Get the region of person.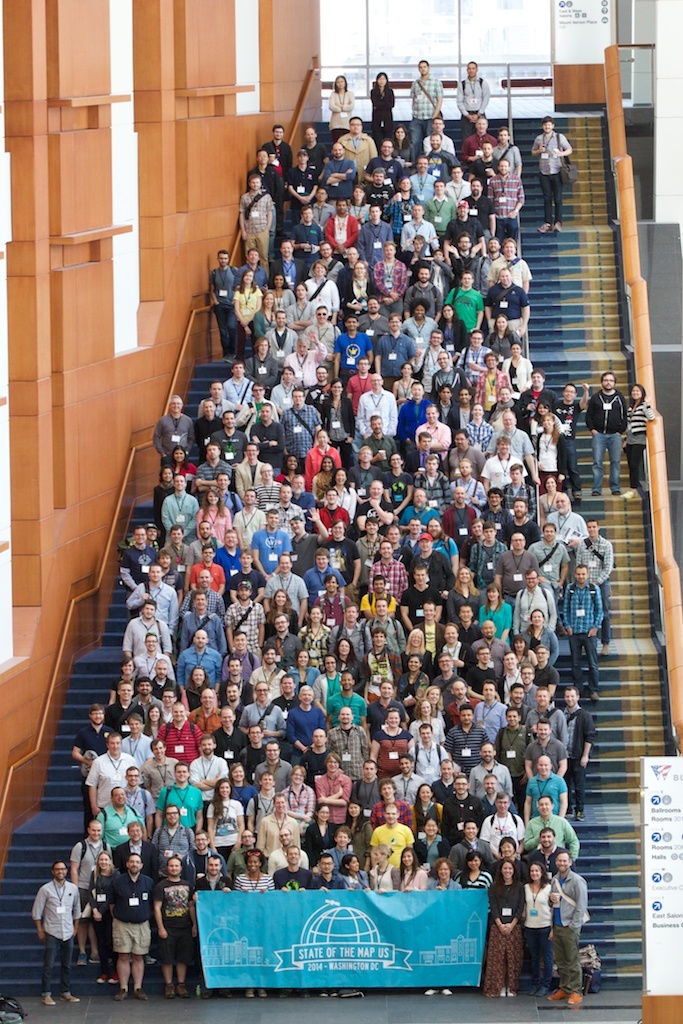
26 849 79 1011.
